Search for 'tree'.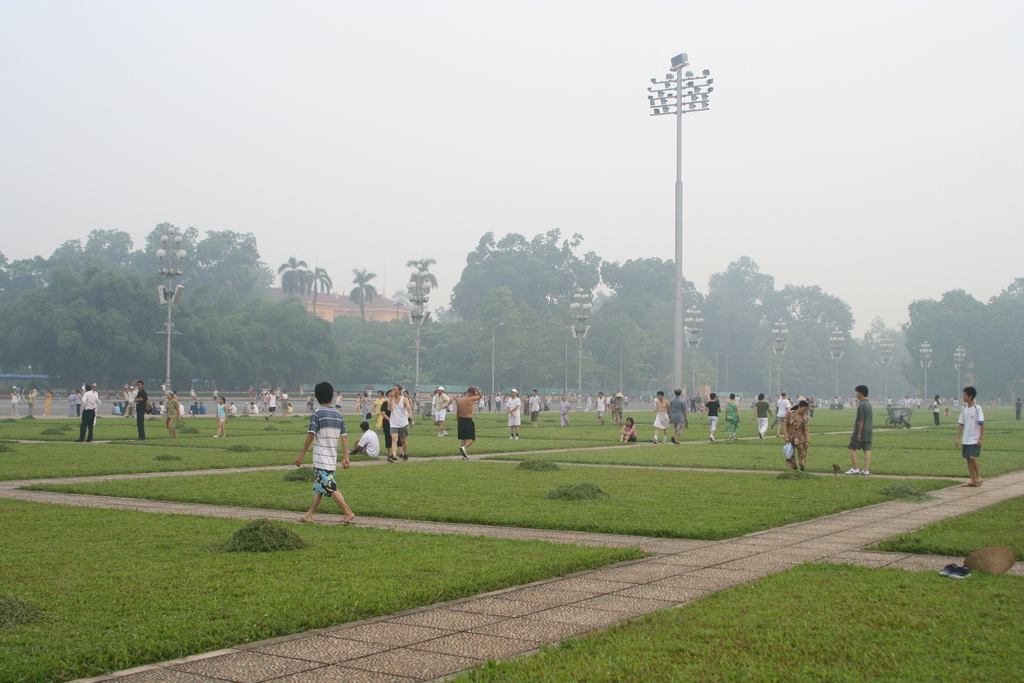
Found at region(270, 253, 309, 293).
